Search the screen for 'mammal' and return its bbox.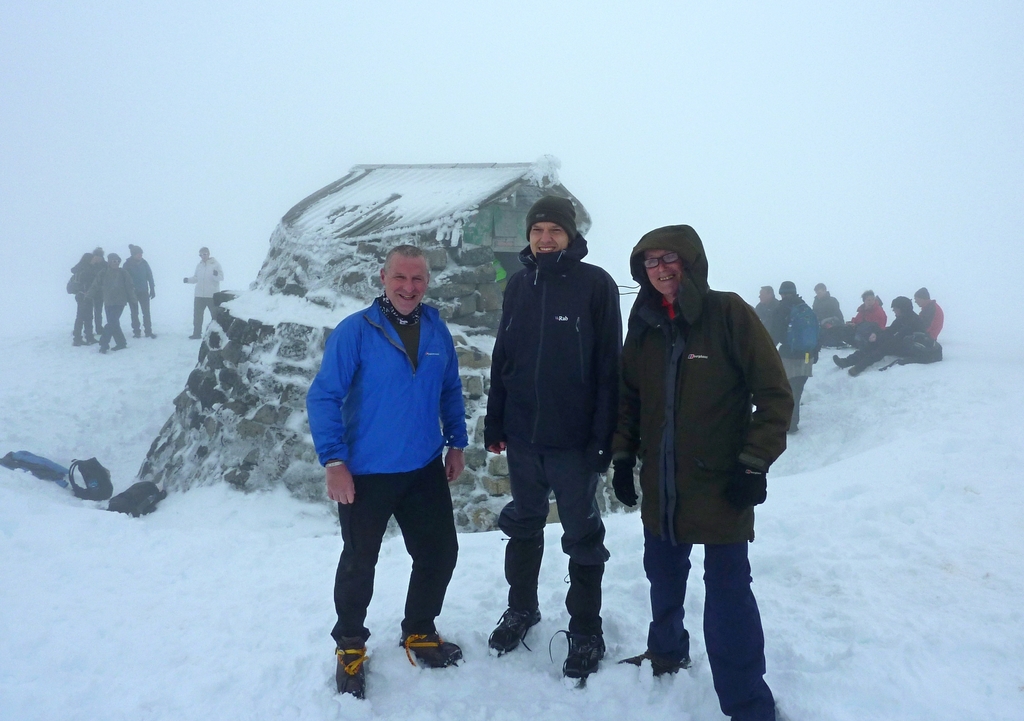
Found: left=91, top=242, right=102, bottom=331.
